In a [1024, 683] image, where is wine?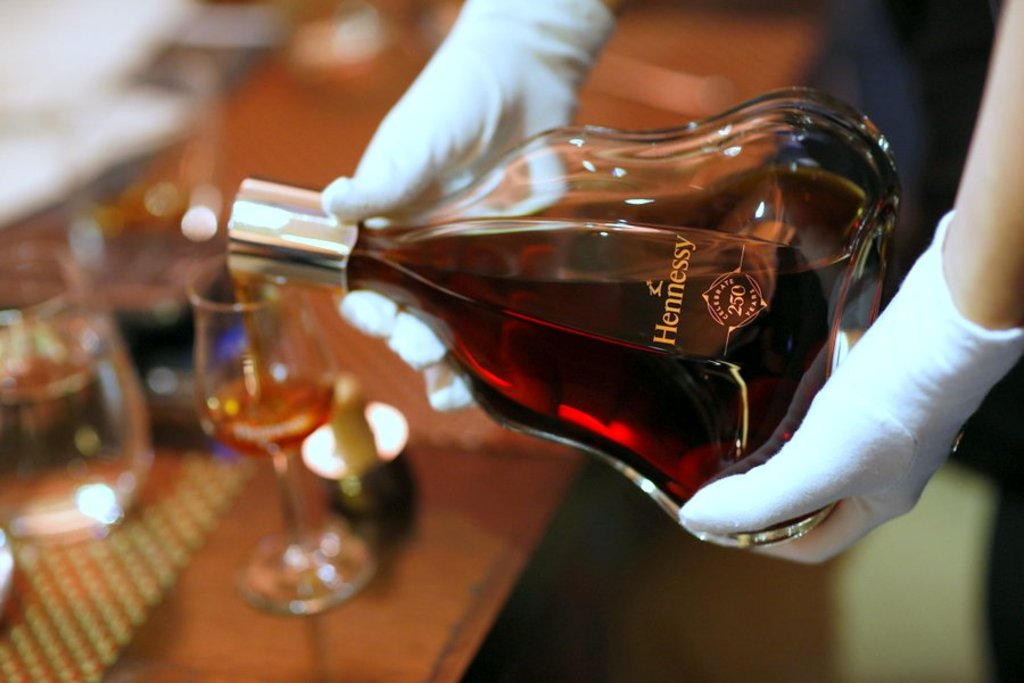
(left=196, top=368, right=335, bottom=461).
